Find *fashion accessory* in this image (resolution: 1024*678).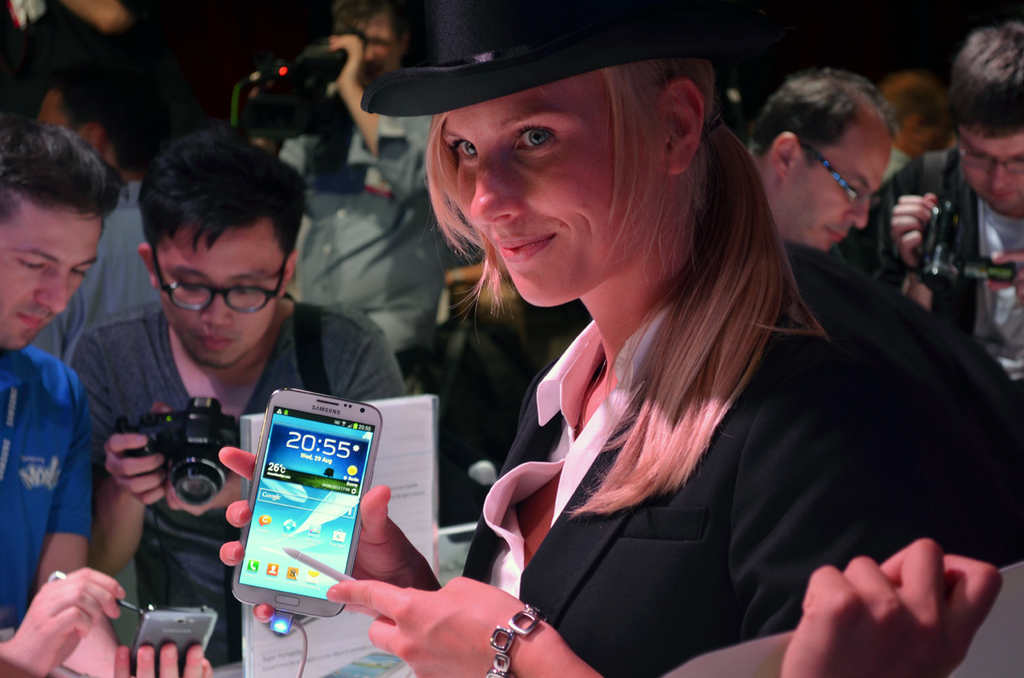
x1=369 y1=0 x2=749 y2=107.
